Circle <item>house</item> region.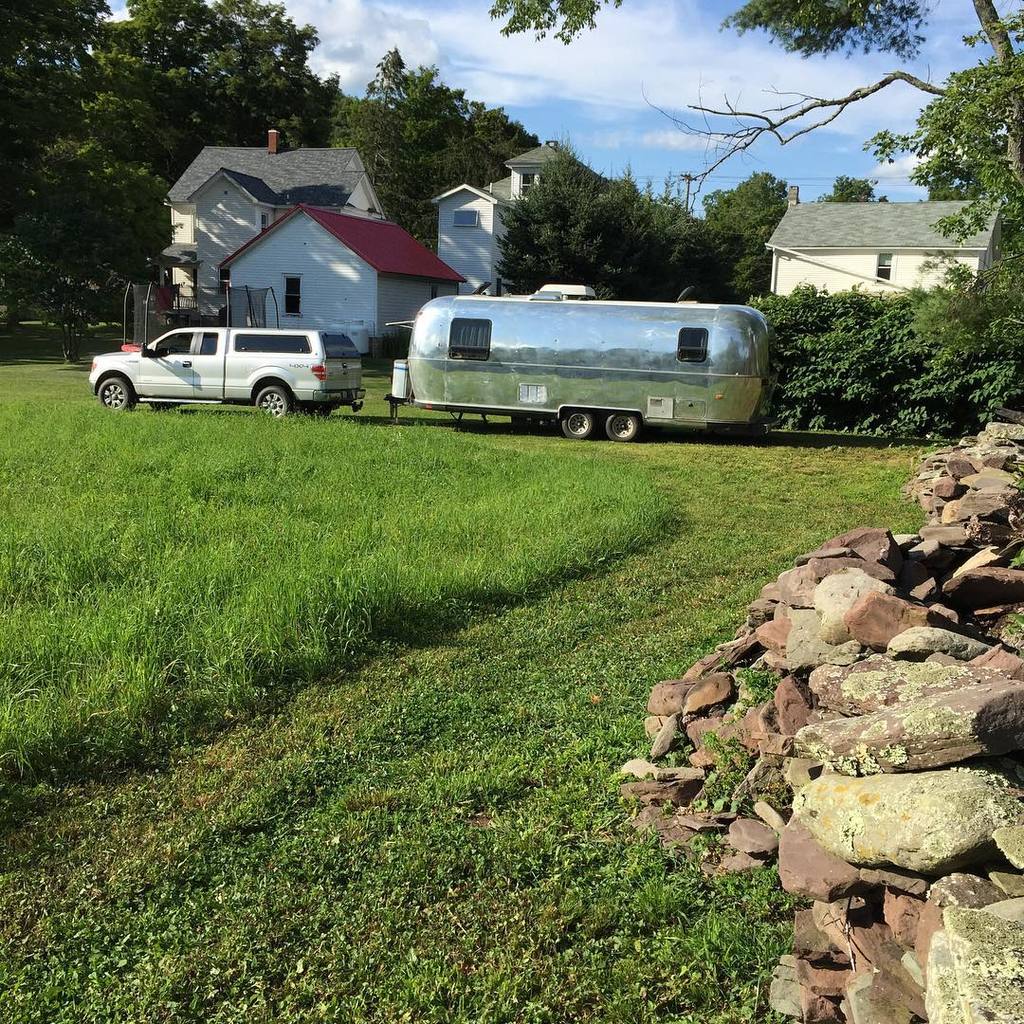
Region: select_region(143, 134, 391, 334).
